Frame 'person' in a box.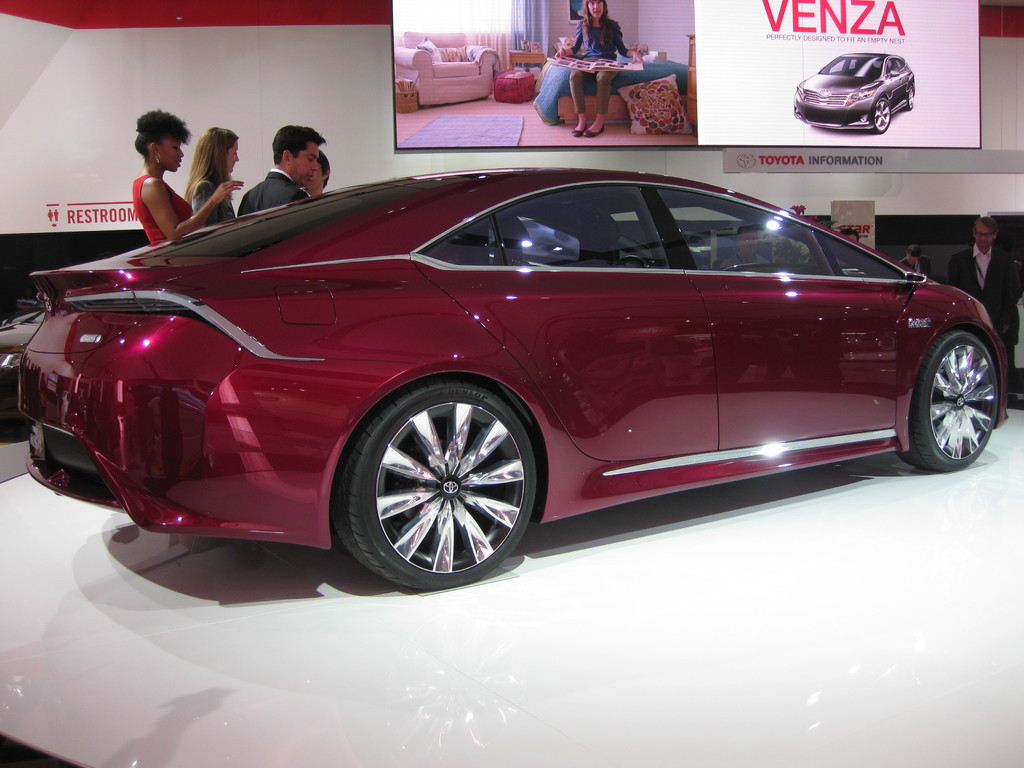
locate(717, 225, 771, 269).
